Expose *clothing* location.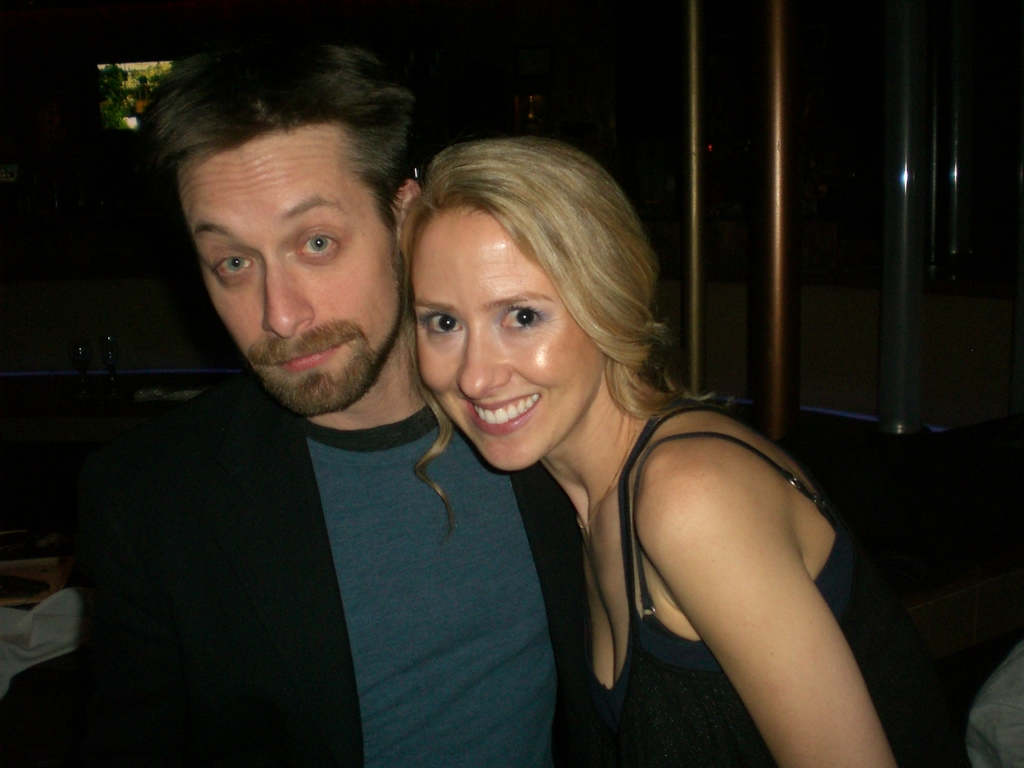
Exposed at bbox(196, 184, 801, 751).
